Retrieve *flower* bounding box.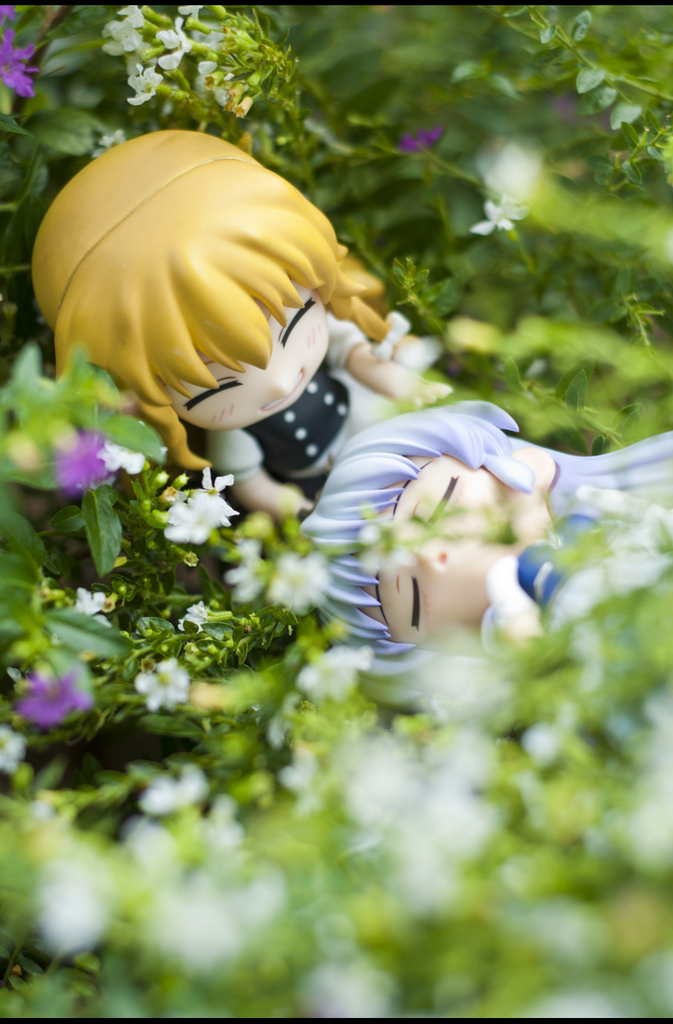
Bounding box: (295, 642, 381, 709).
